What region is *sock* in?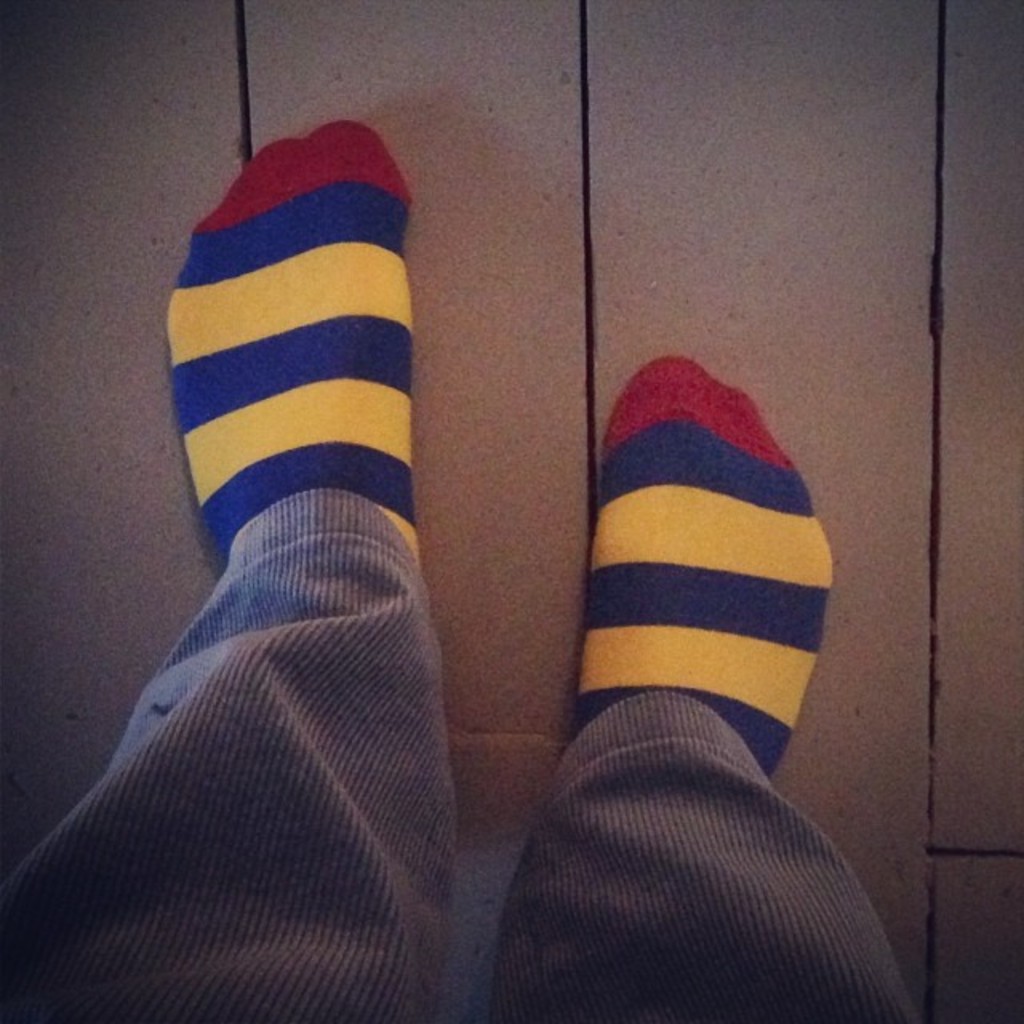
[x1=573, y1=355, x2=834, y2=778].
